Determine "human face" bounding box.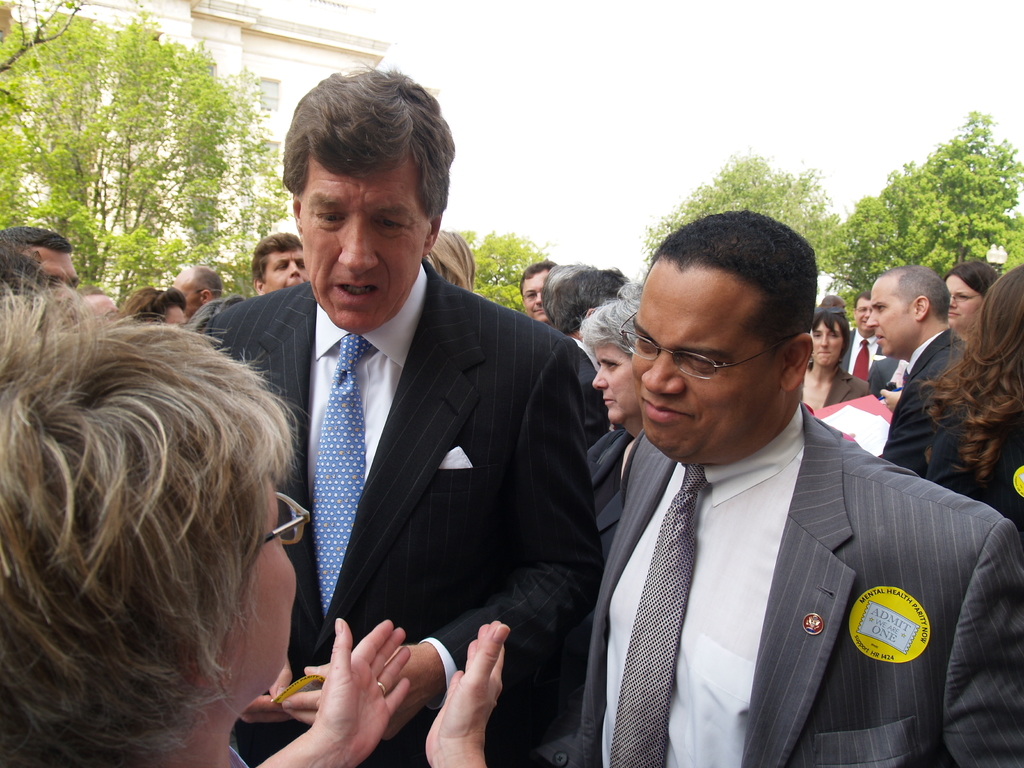
Determined: locate(34, 249, 77, 292).
